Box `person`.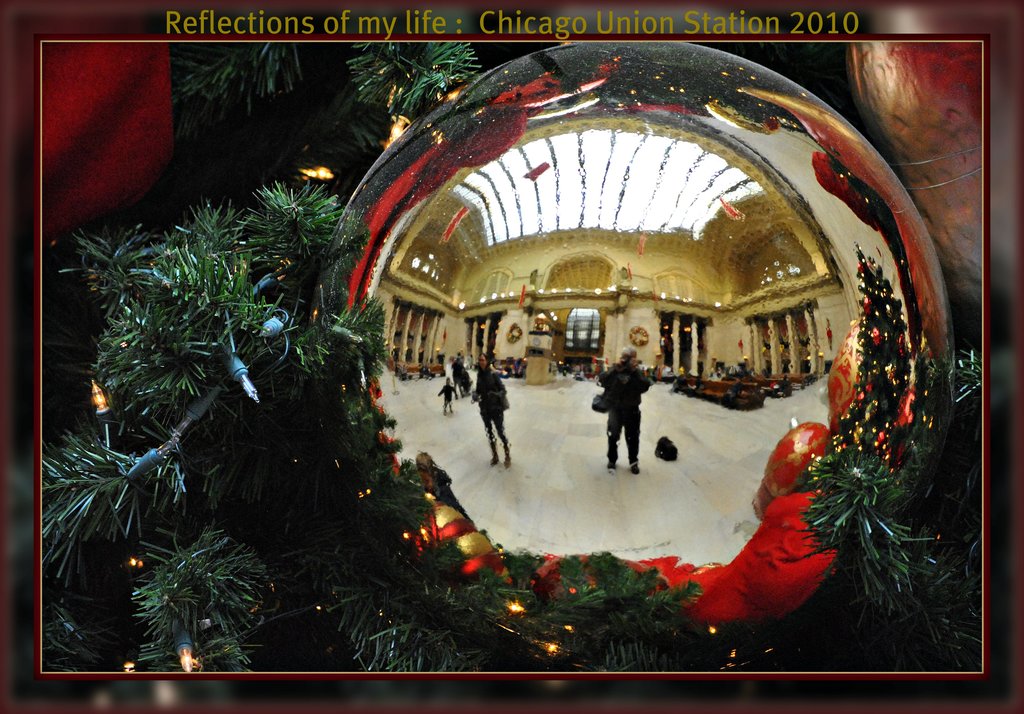
<bbox>594, 343, 652, 476</bbox>.
